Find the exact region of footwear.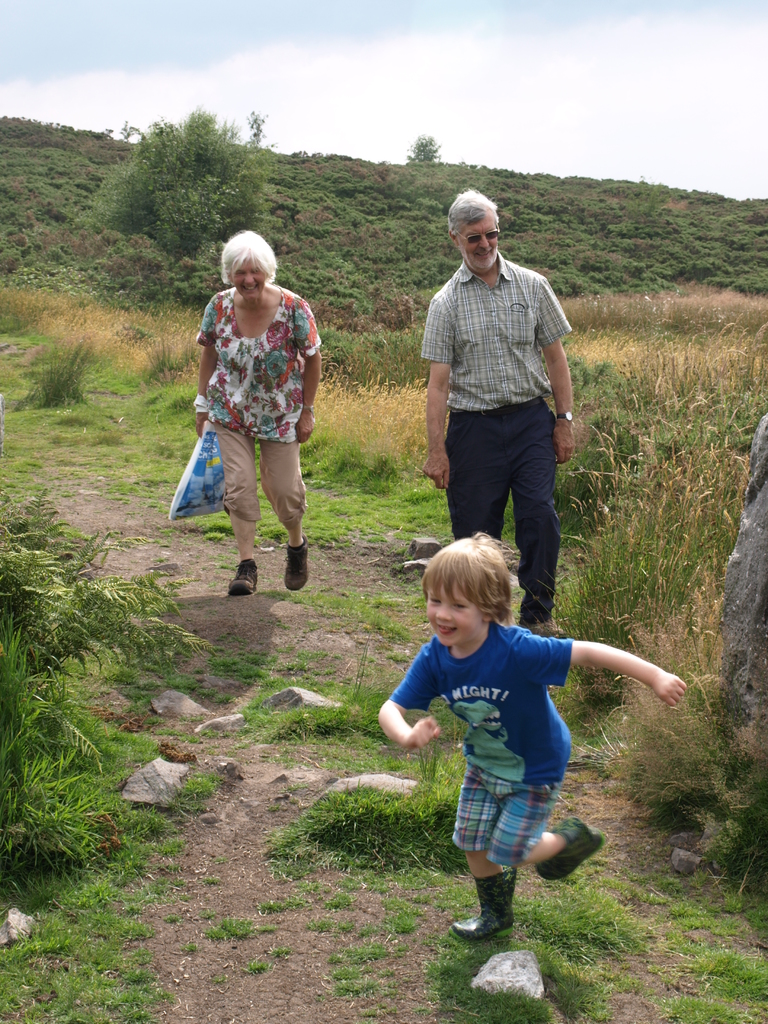
Exact region: box(280, 536, 310, 593).
